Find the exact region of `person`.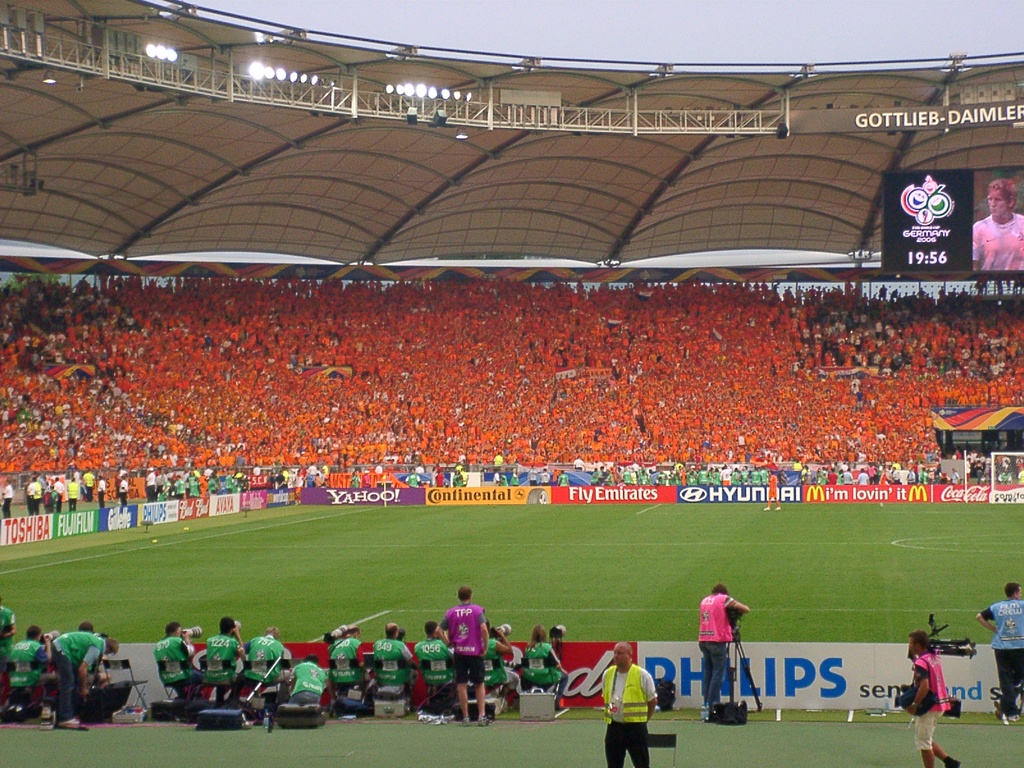
Exact region: <region>686, 580, 749, 722</region>.
